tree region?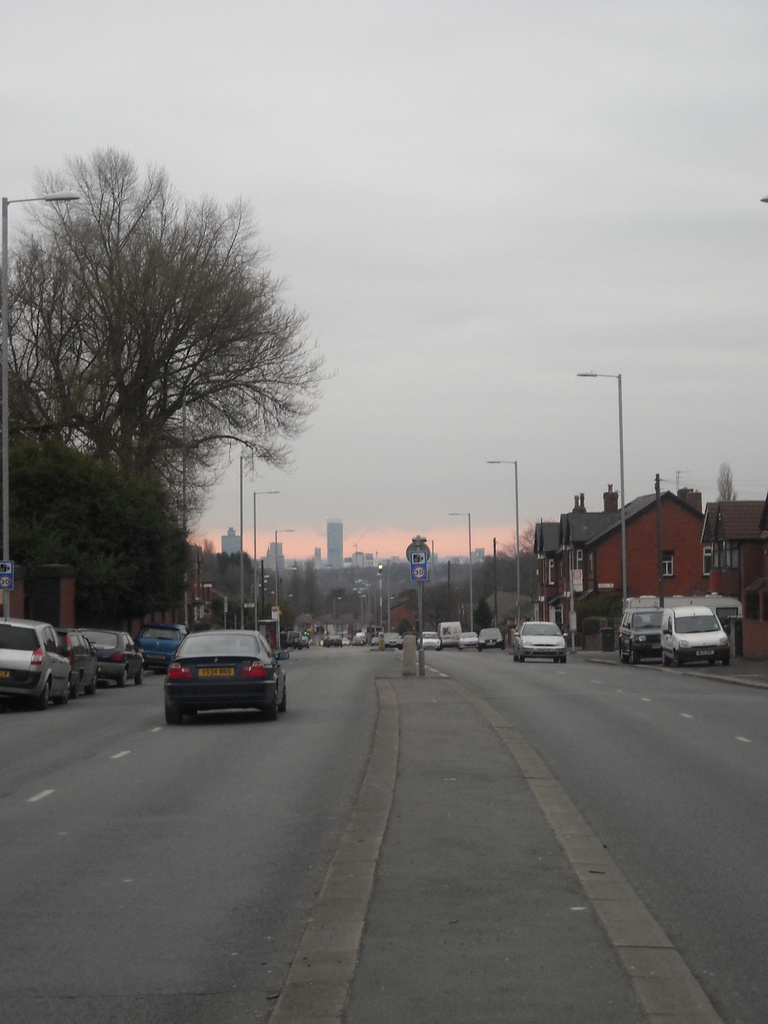
x1=714, y1=459, x2=735, y2=497
